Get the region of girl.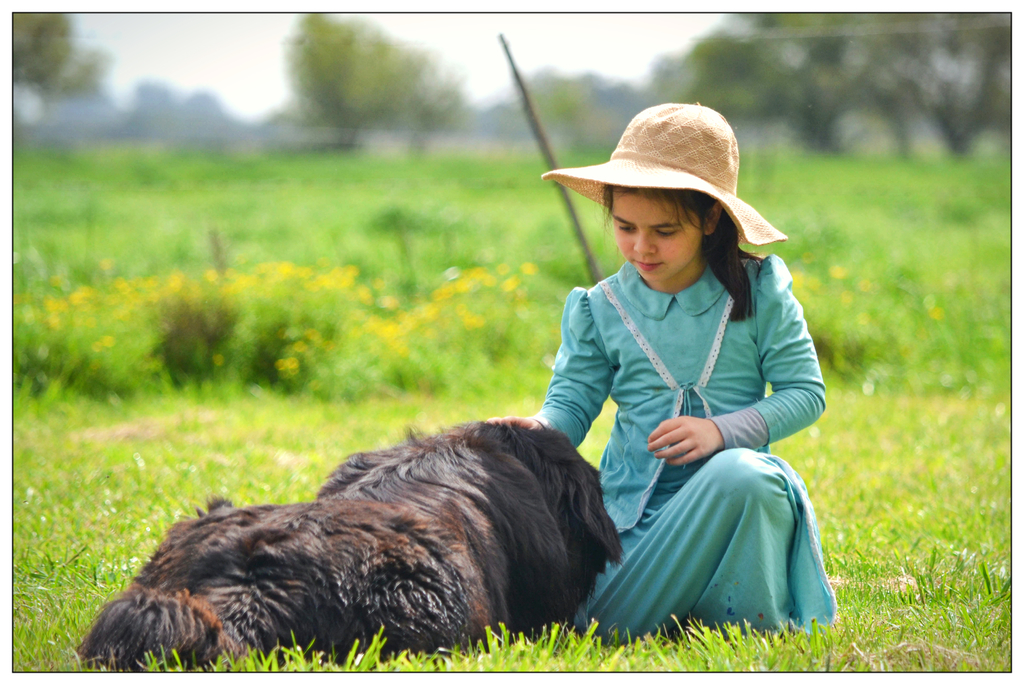
crop(477, 97, 830, 639).
